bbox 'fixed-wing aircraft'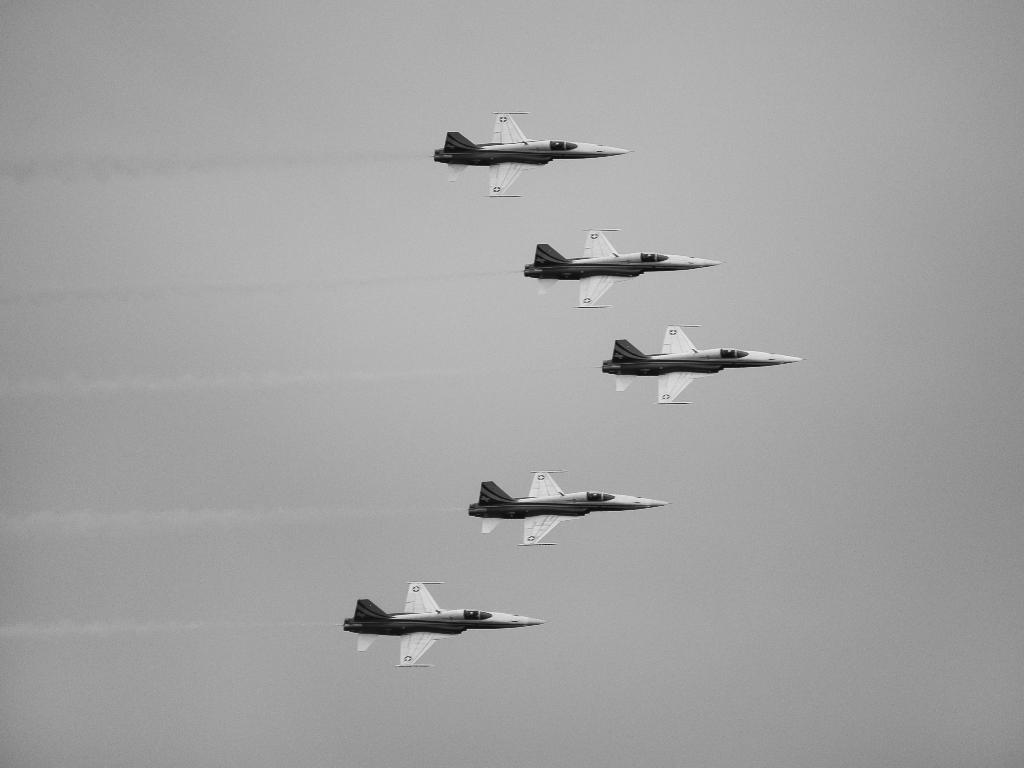
[524,227,727,309]
